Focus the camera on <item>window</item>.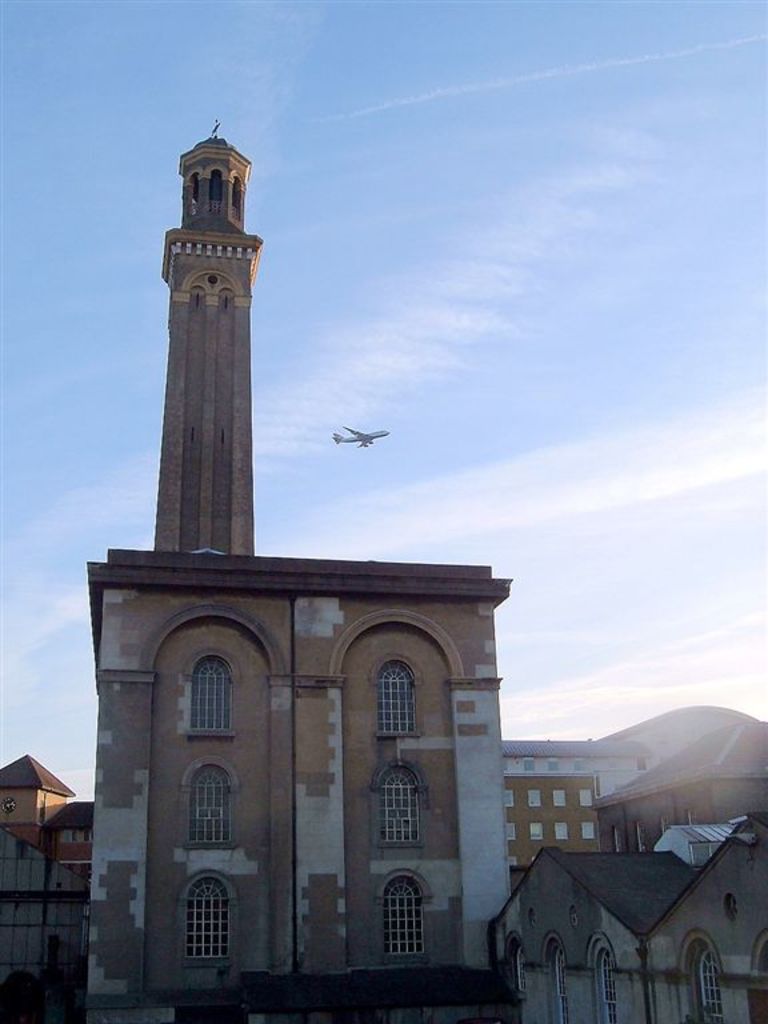
Focus region: crop(551, 951, 576, 1023).
